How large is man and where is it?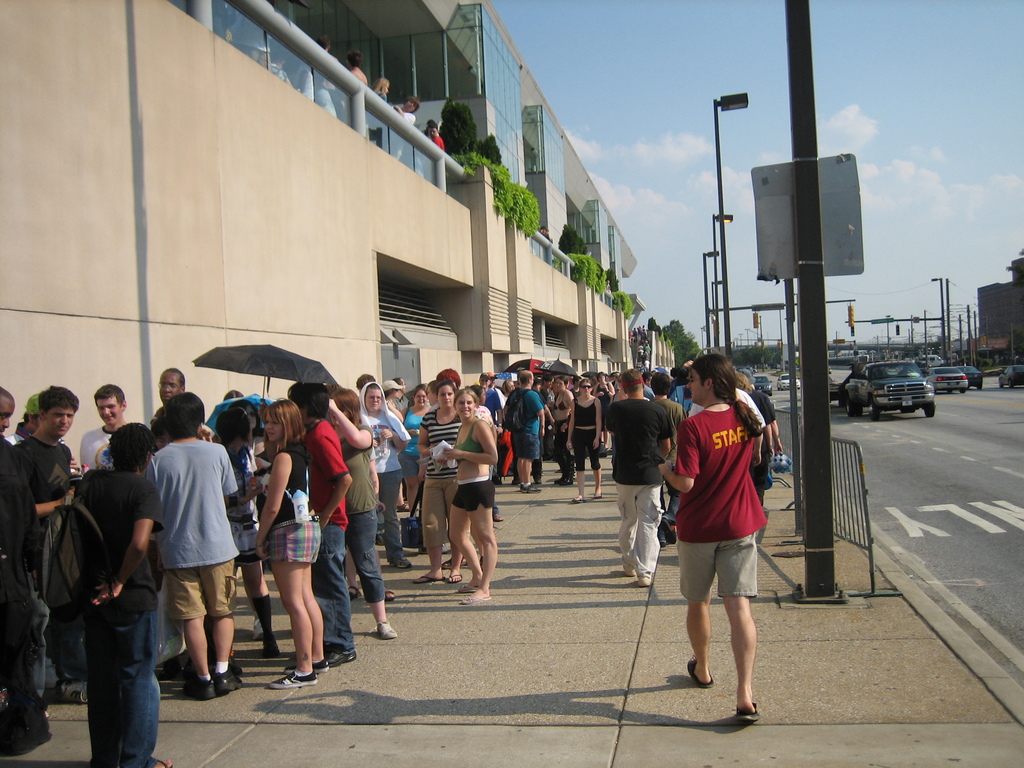
Bounding box: box(650, 371, 692, 547).
